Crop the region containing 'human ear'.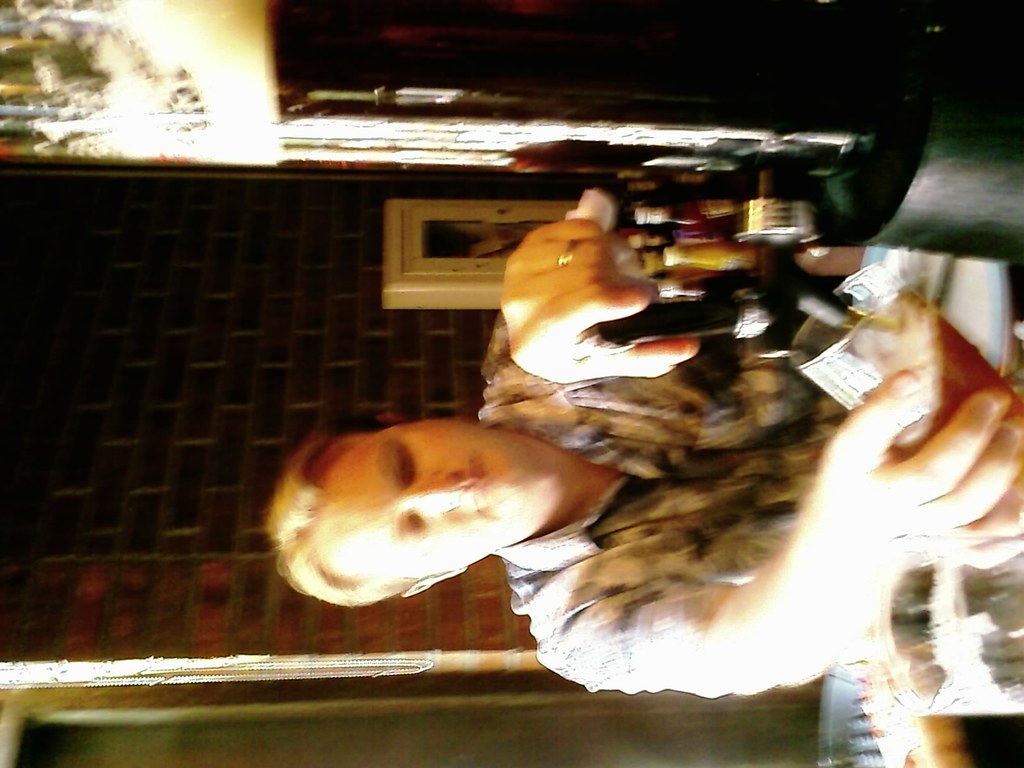
Crop region: 404/570/467/598.
